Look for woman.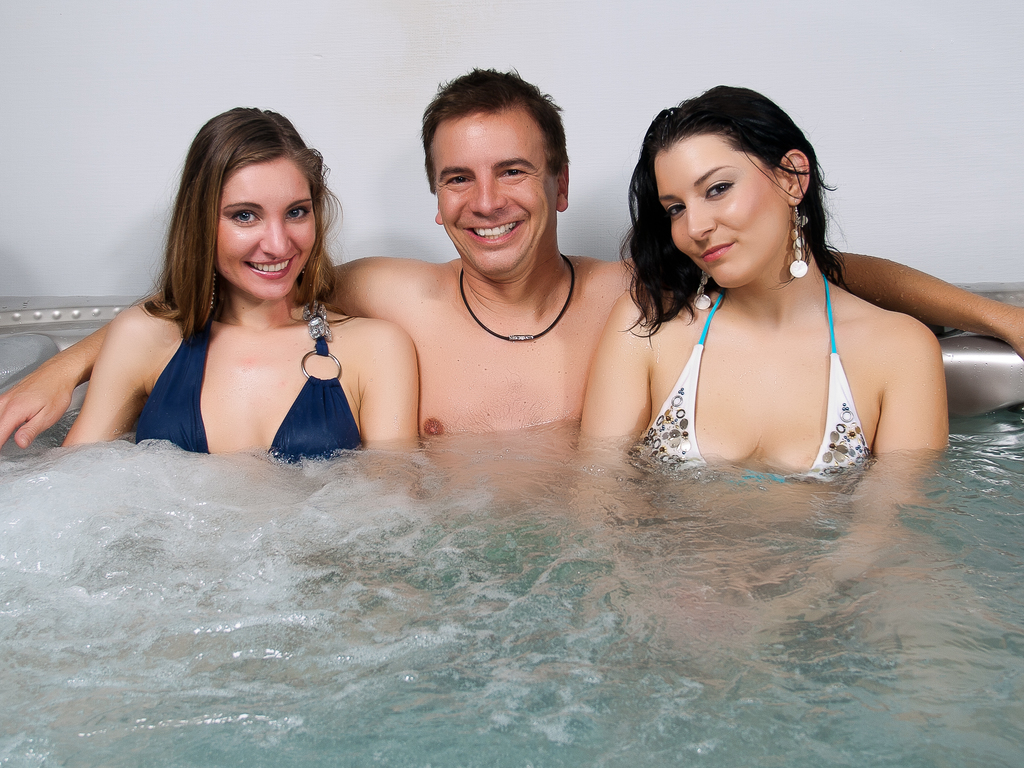
Found: x1=575, y1=83, x2=952, y2=483.
